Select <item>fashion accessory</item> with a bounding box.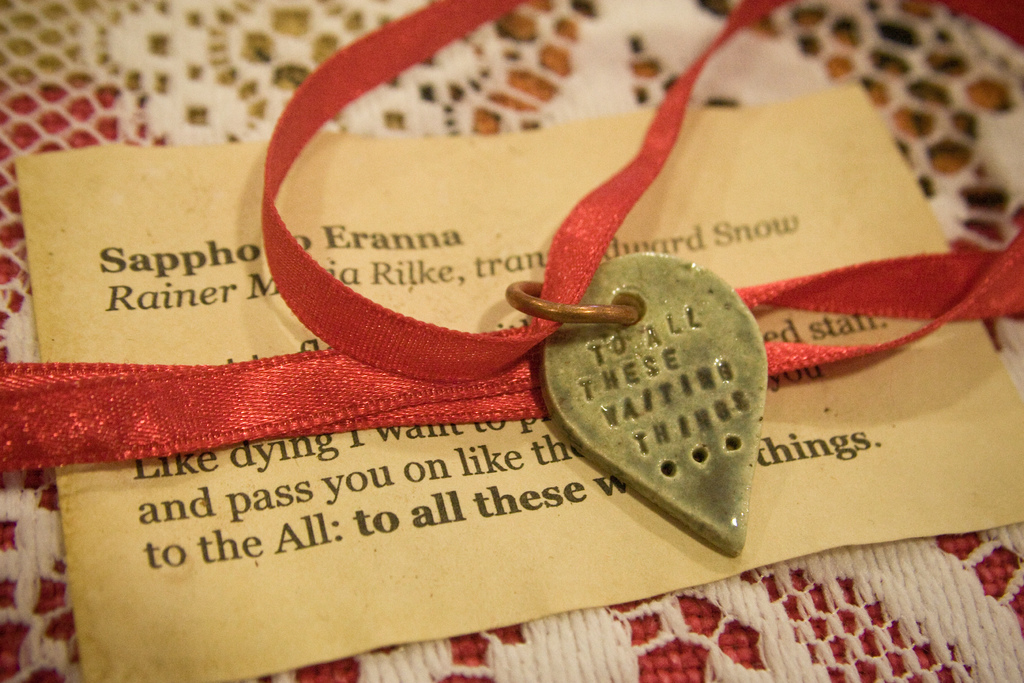
[0, 0, 1023, 559].
